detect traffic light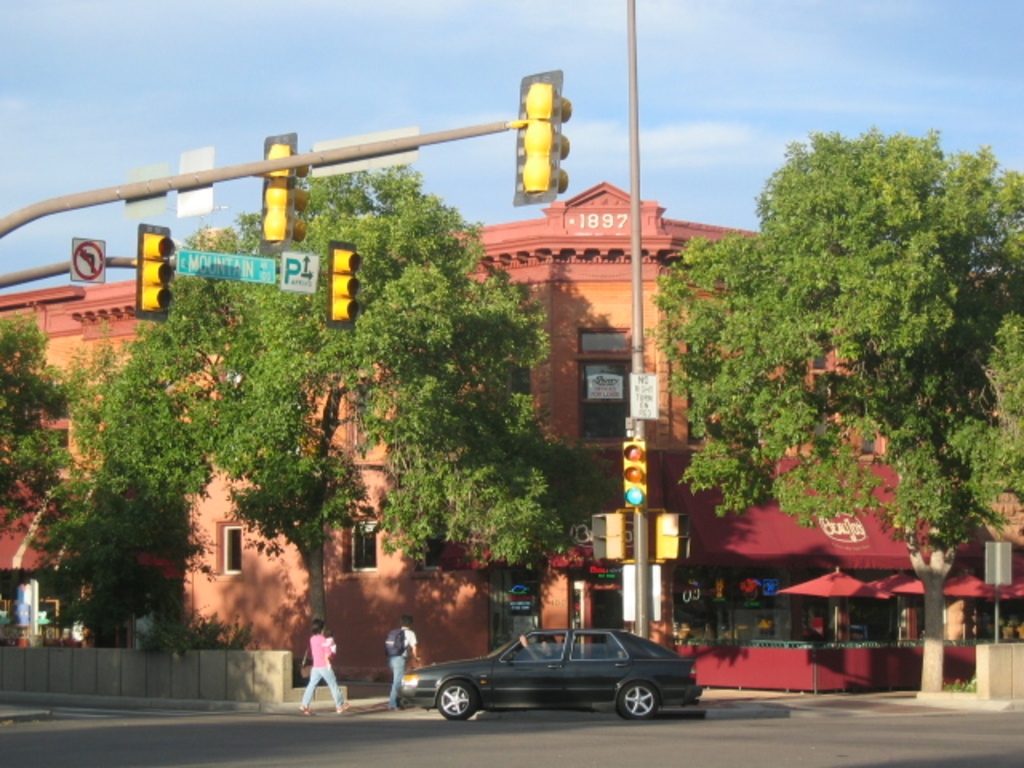
bbox(134, 224, 176, 323)
